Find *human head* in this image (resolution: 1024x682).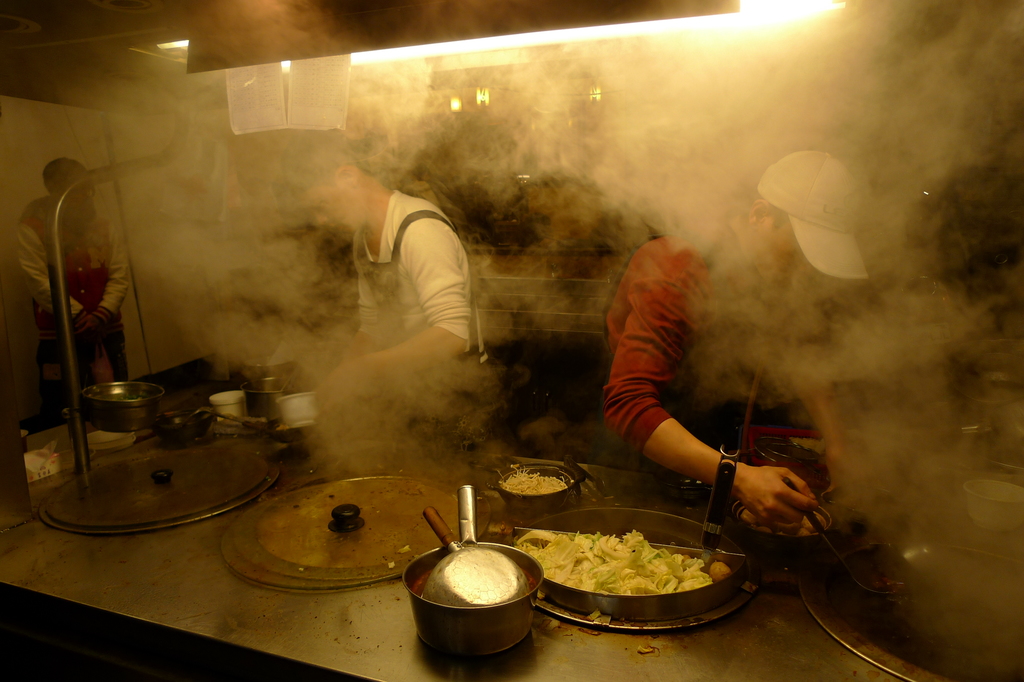
pyautogui.locateOnScreen(285, 138, 377, 244).
